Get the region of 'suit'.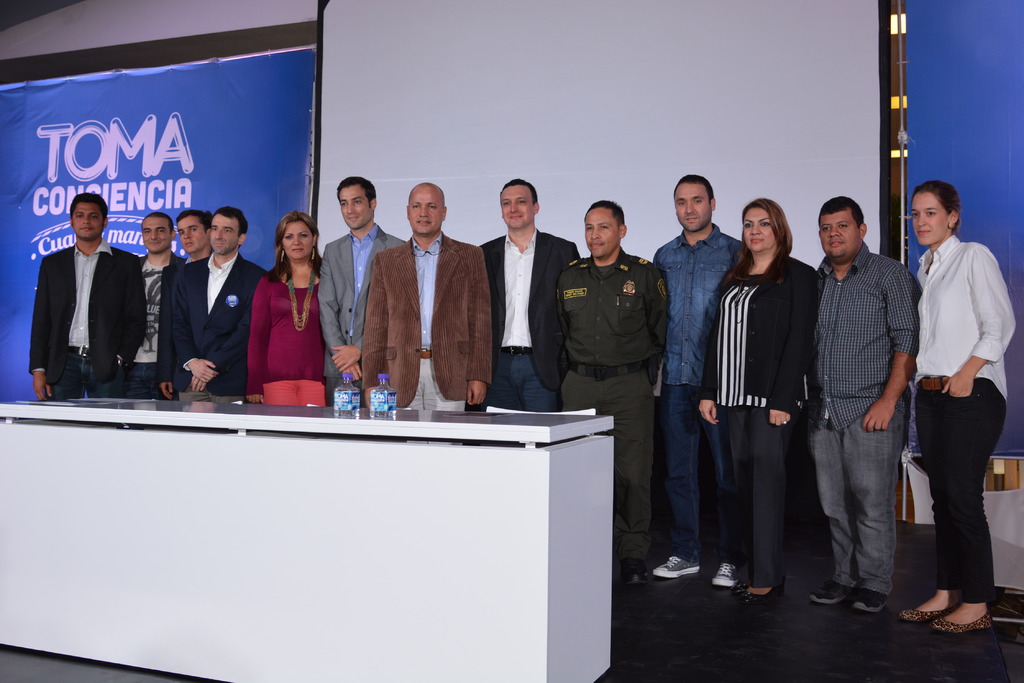
select_region(29, 241, 147, 382).
